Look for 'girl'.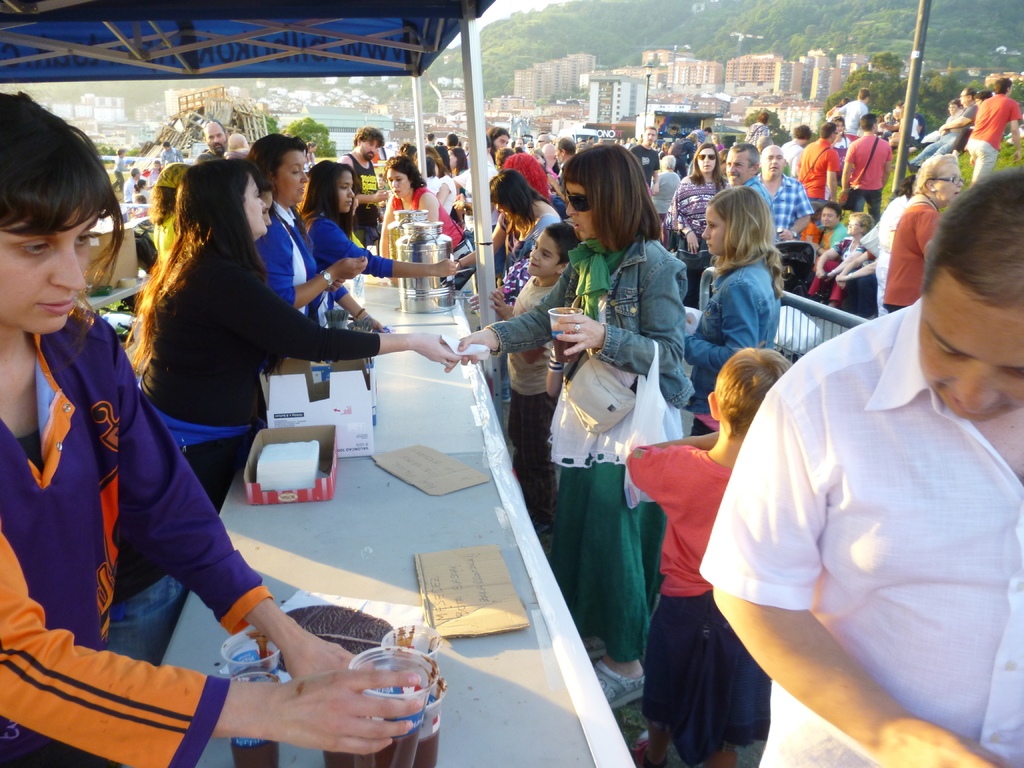
Found: 677 180 783 435.
